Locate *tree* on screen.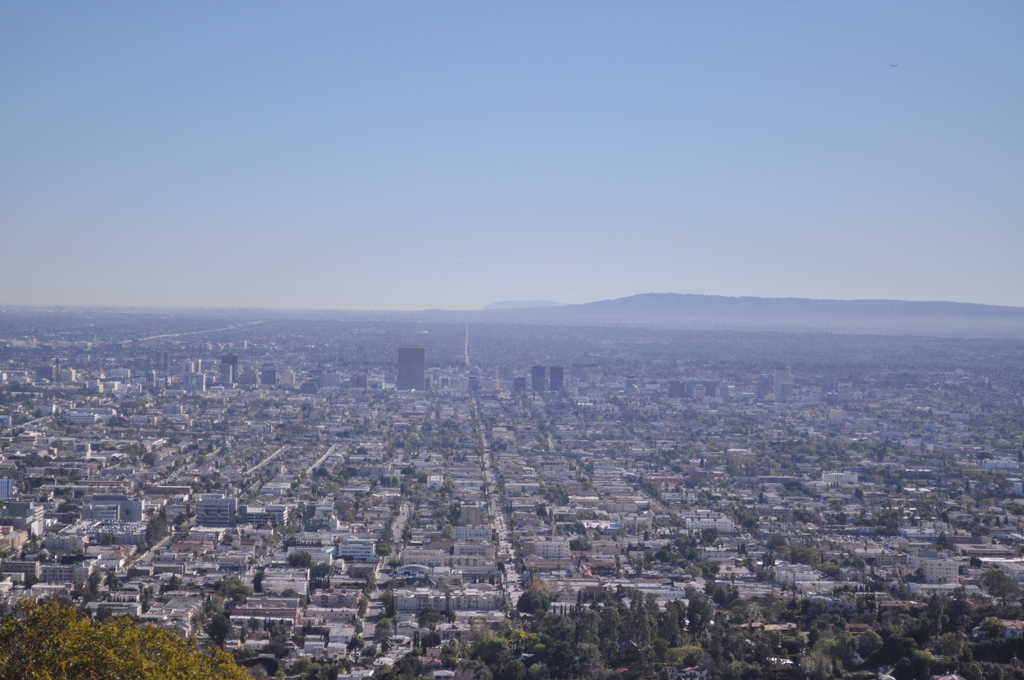
On screen at BBox(170, 517, 185, 525).
